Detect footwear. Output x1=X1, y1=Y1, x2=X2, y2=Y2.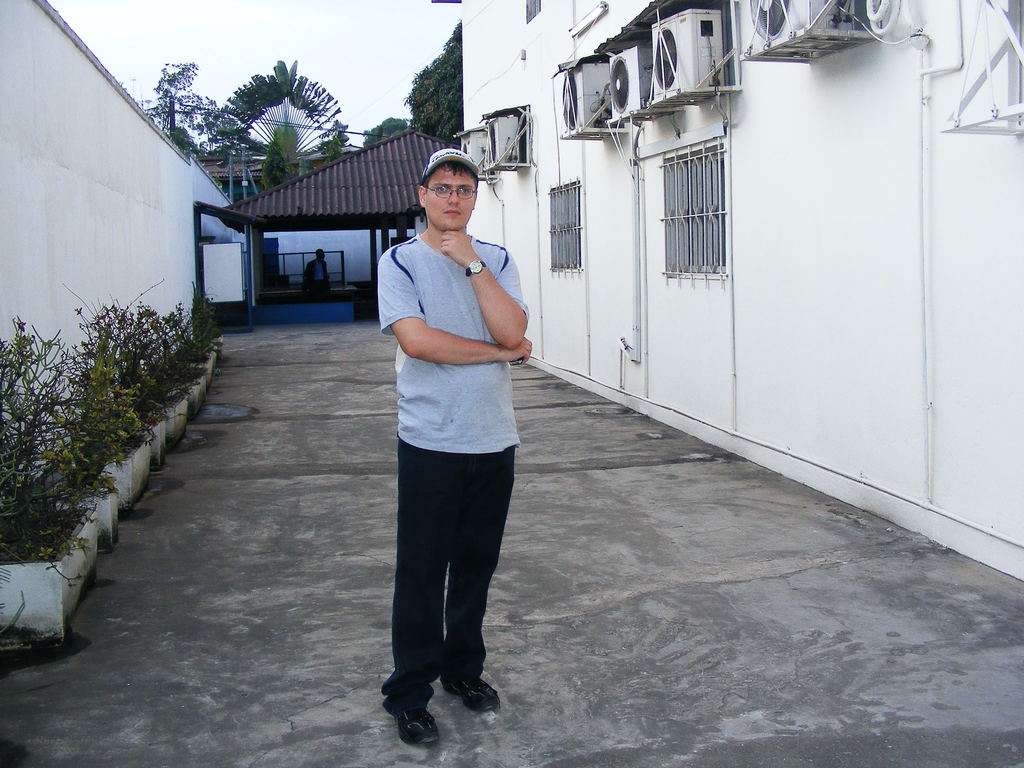
x1=380, y1=702, x2=440, y2=748.
